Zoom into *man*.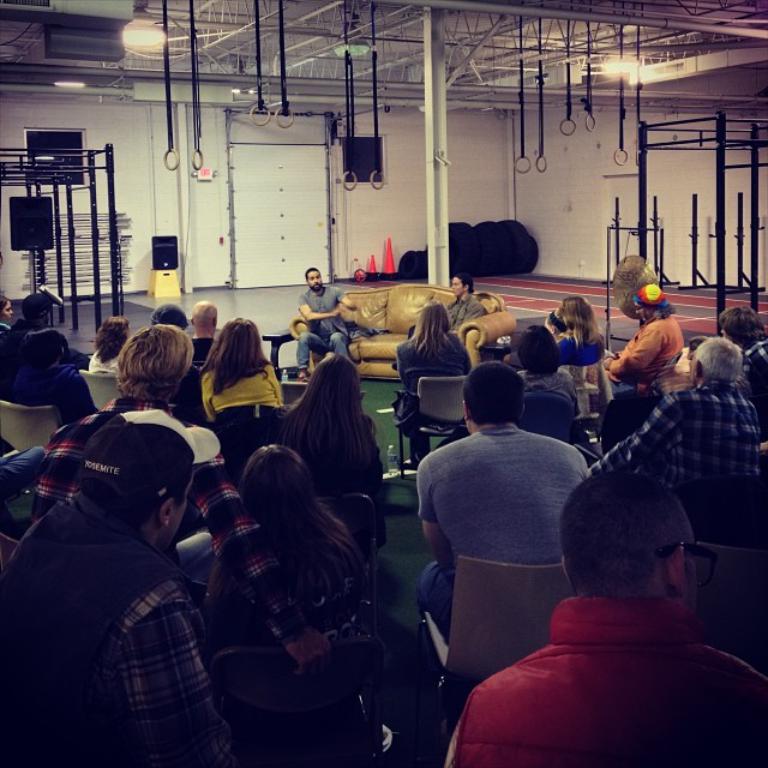
Zoom target: [left=0, top=426, right=236, bottom=767].
